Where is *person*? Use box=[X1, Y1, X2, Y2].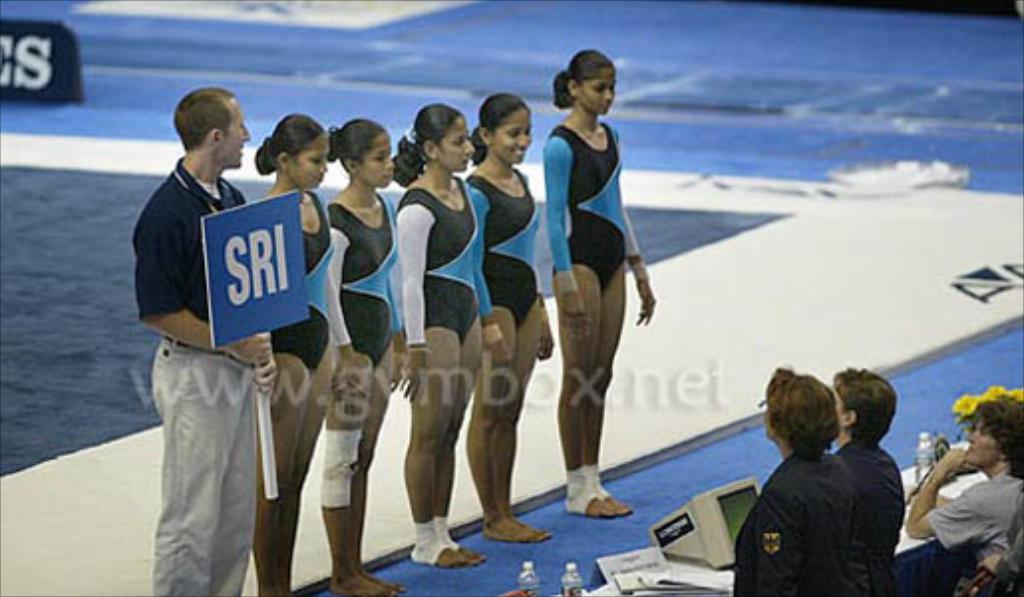
box=[831, 360, 907, 595].
